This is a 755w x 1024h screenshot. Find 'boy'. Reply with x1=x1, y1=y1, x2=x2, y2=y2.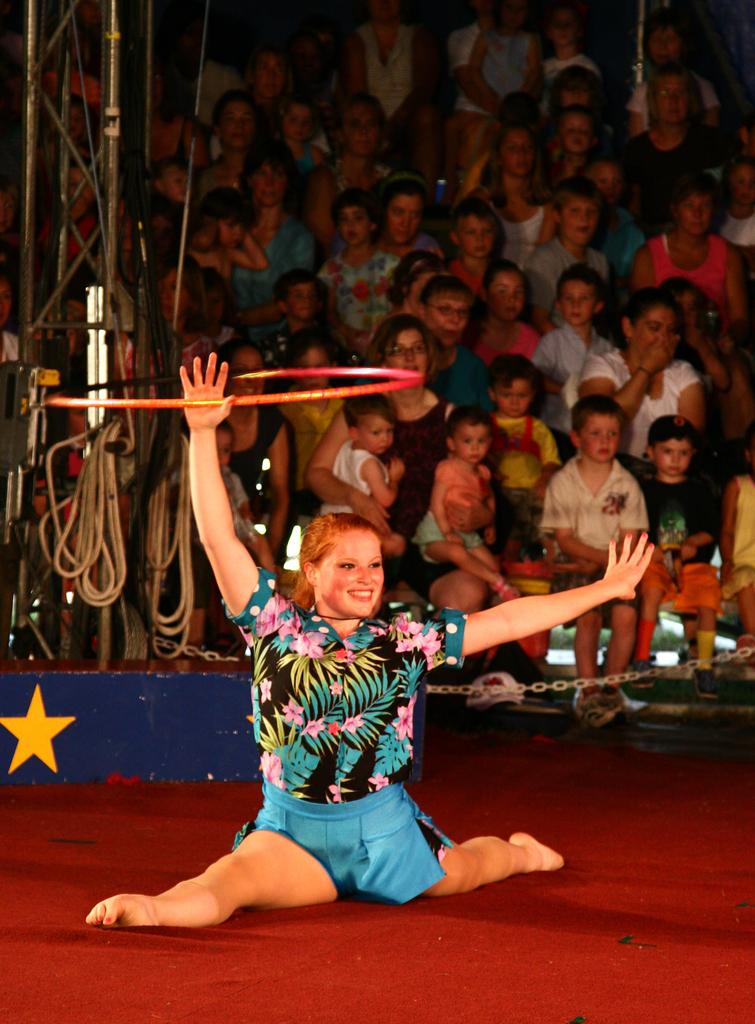
x1=195, y1=183, x2=269, y2=295.
